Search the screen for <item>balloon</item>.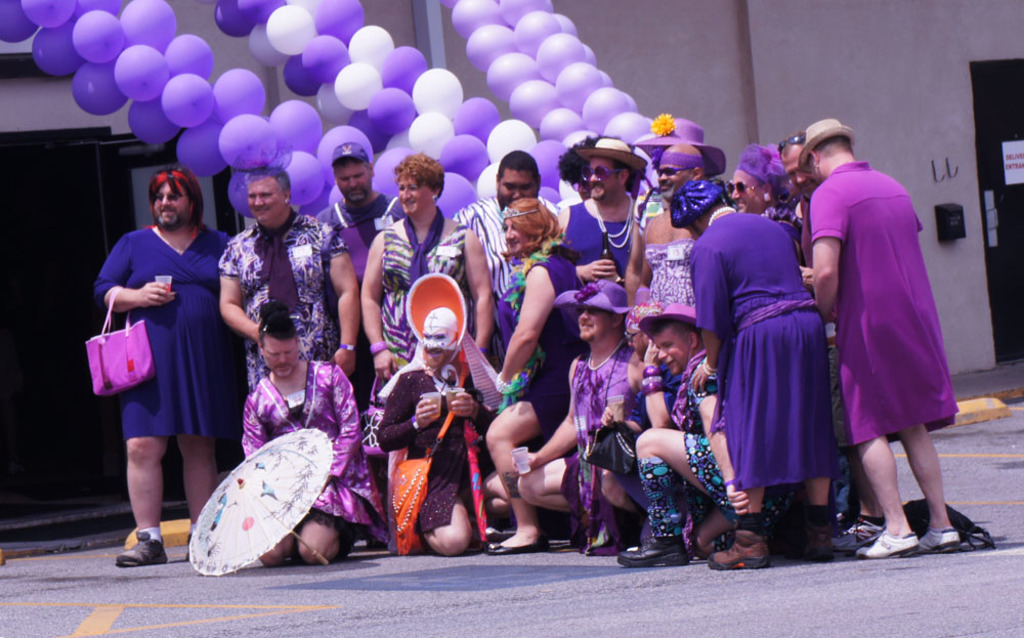
Found at {"left": 401, "top": 114, "right": 455, "bottom": 156}.
